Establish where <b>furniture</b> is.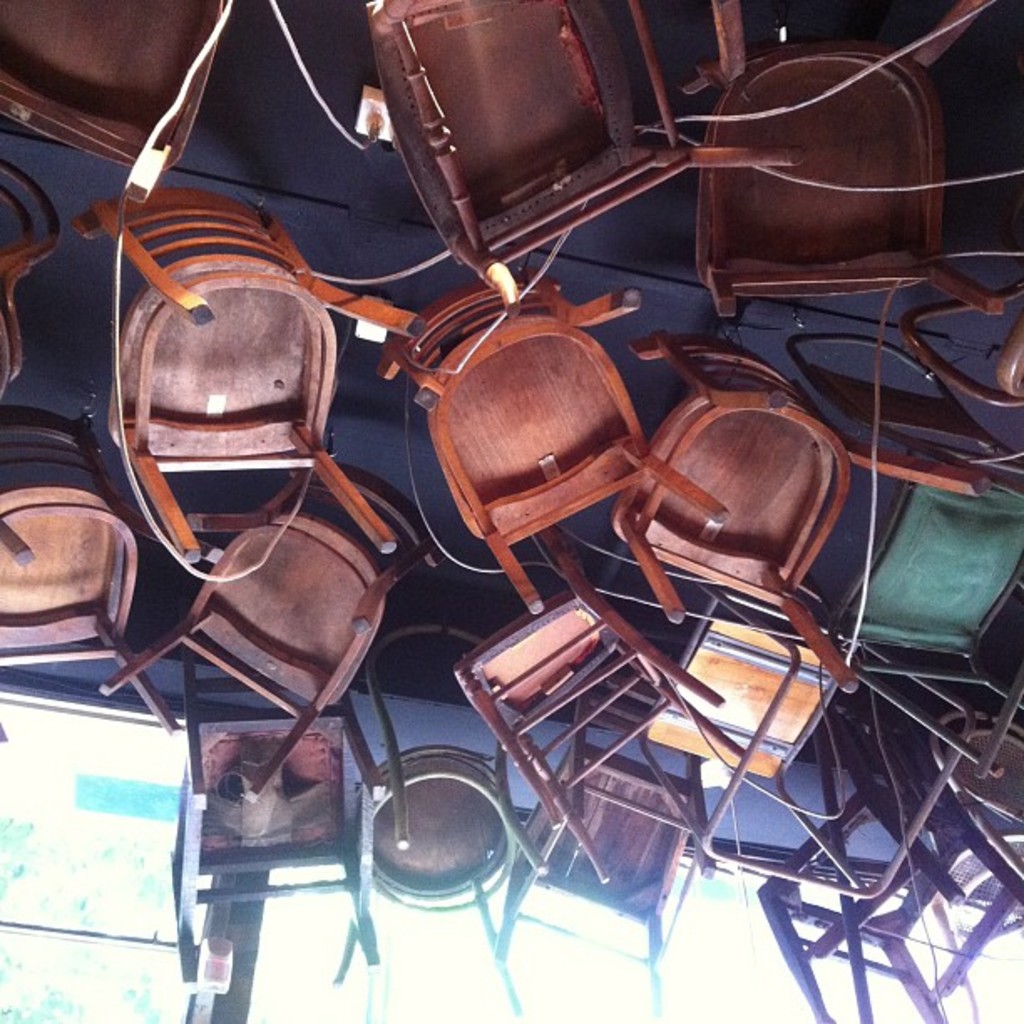
Established at 755/693/974/1021.
